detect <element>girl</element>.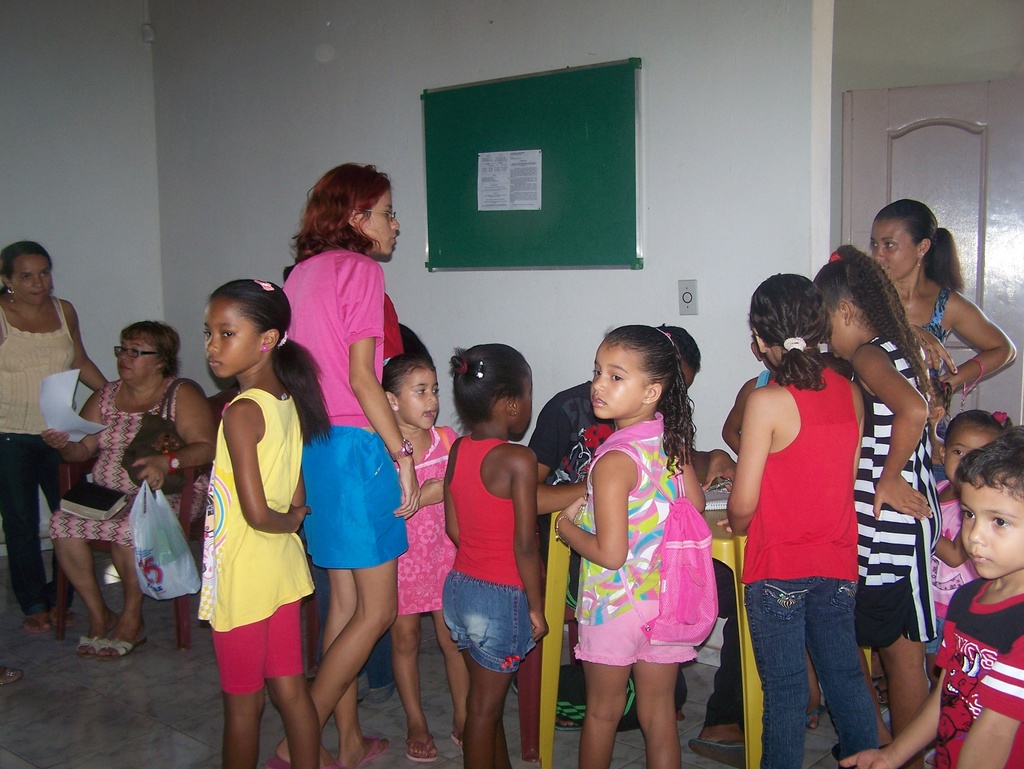
Detected at bbox=[709, 269, 883, 768].
